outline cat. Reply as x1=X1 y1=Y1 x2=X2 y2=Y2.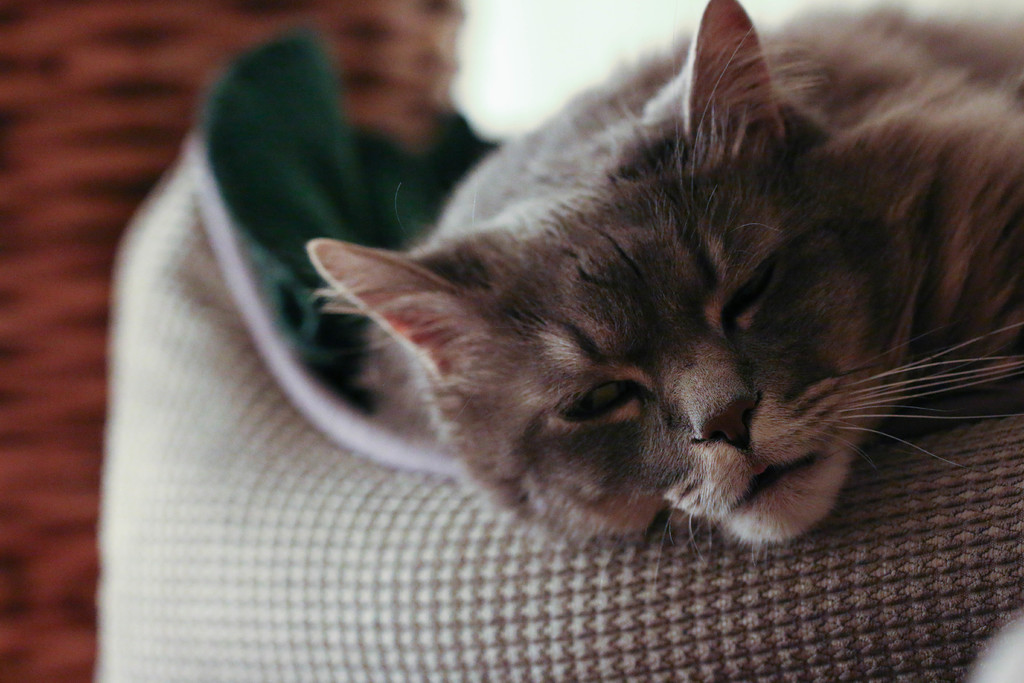
x1=303 y1=0 x2=1023 y2=564.
